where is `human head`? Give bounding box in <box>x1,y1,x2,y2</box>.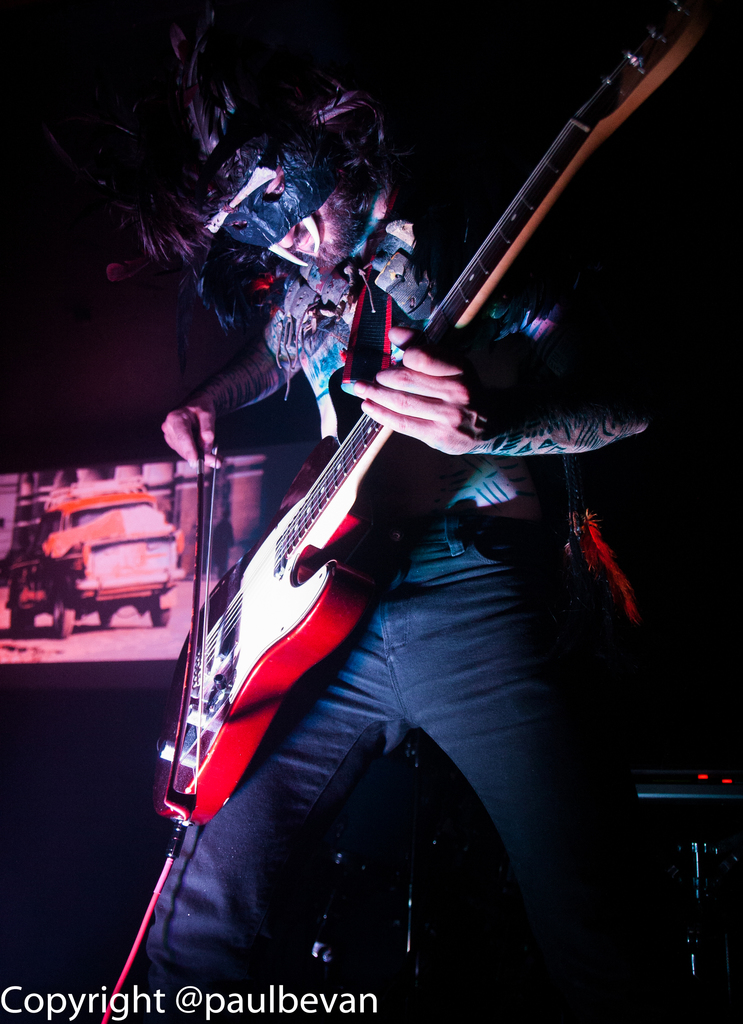
<box>231,171,388,277</box>.
